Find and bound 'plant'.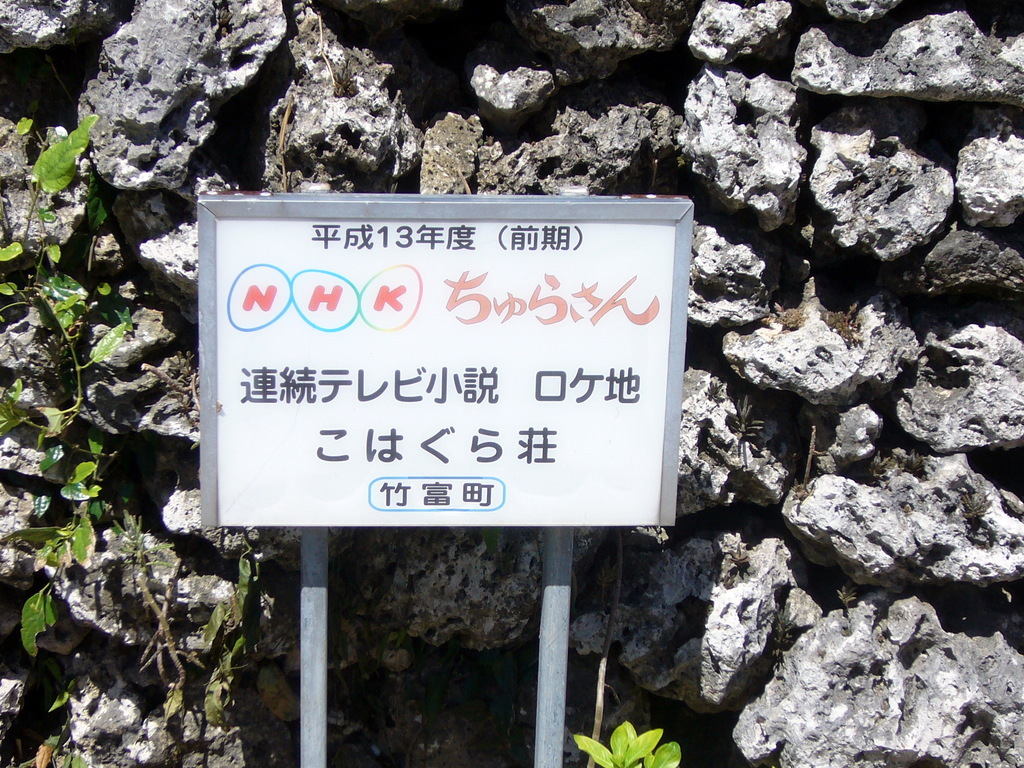
Bound: (x1=836, y1=575, x2=857, y2=617).
